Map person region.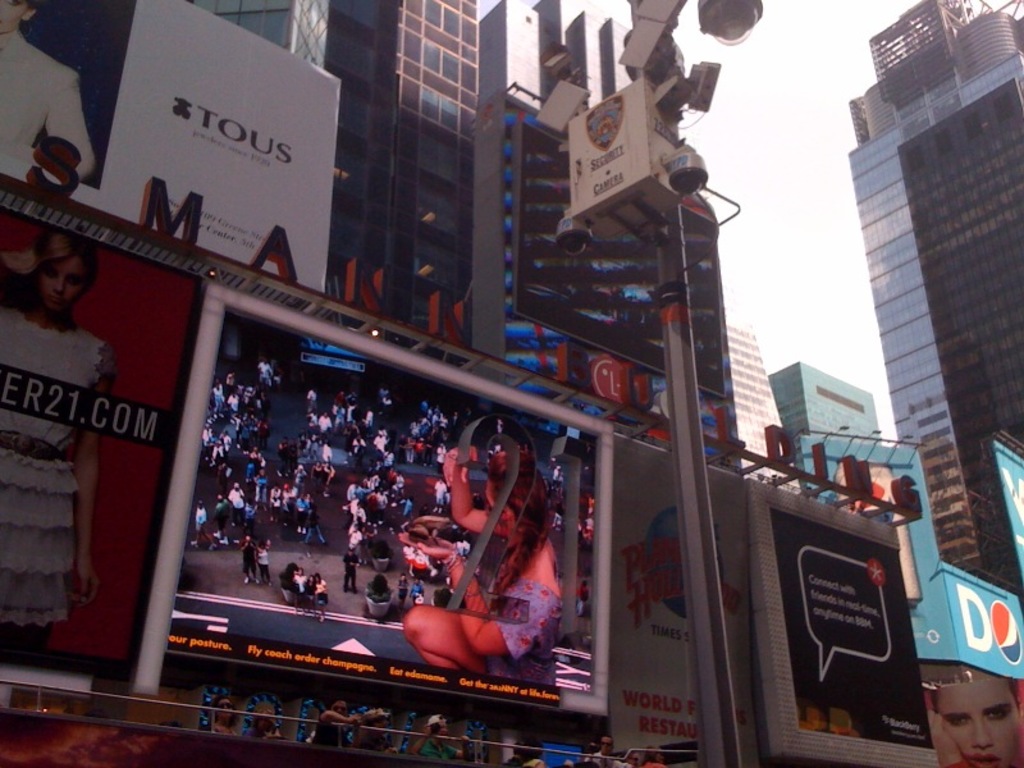
Mapped to BBox(308, 692, 360, 744).
